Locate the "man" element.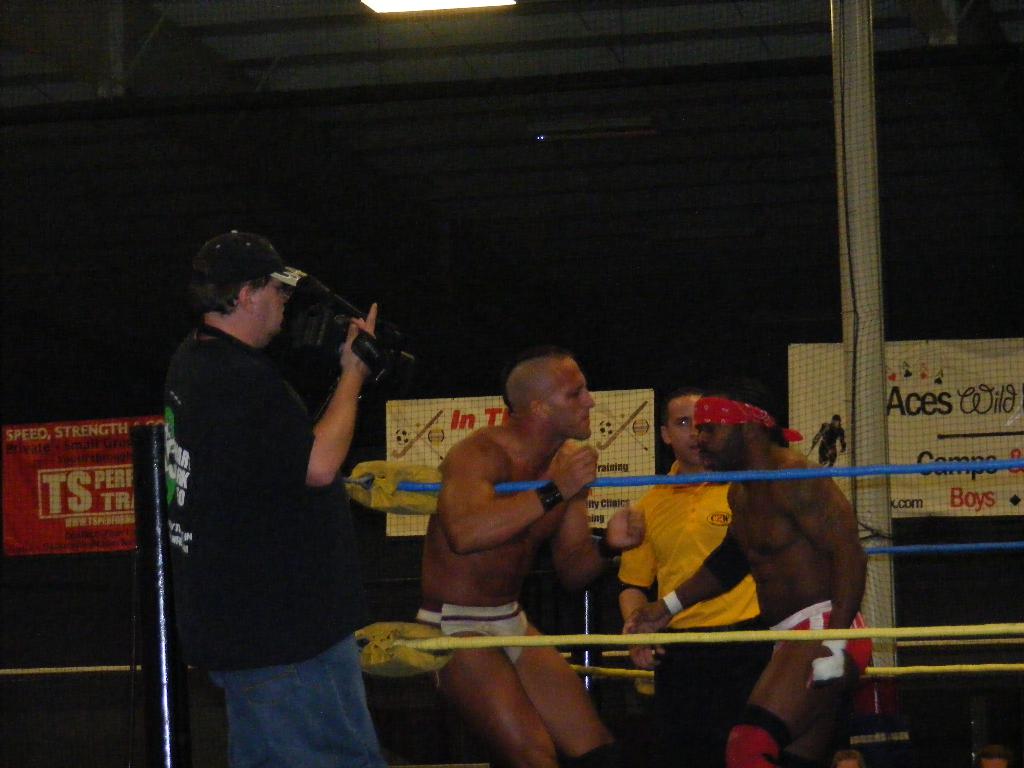
Element bbox: 620, 382, 767, 767.
